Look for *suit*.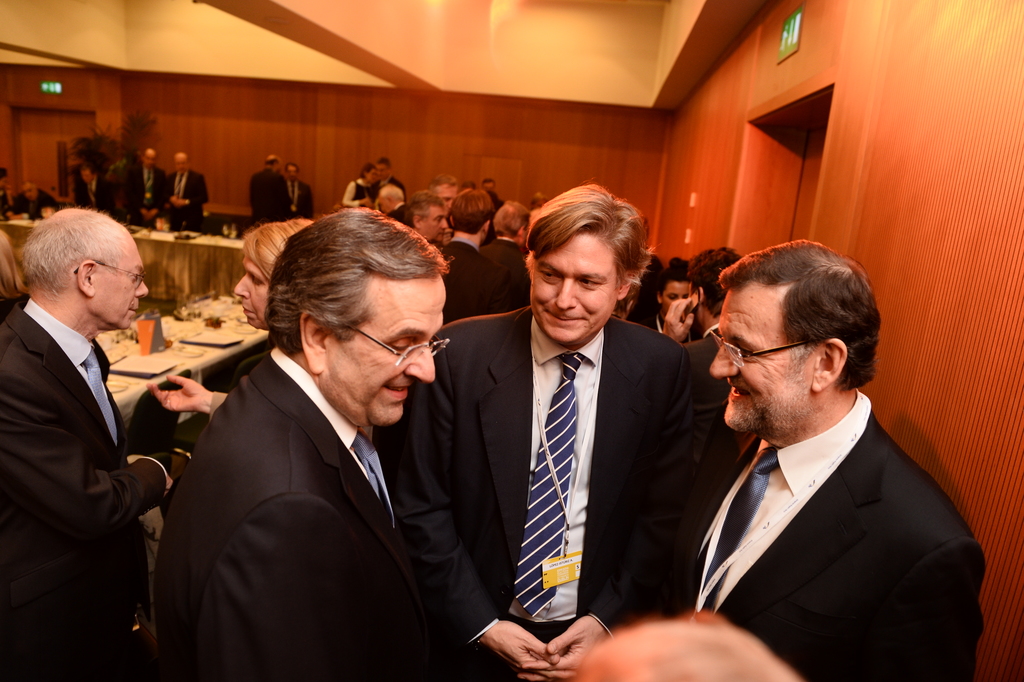
Found: Rect(166, 169, 214, 220).
